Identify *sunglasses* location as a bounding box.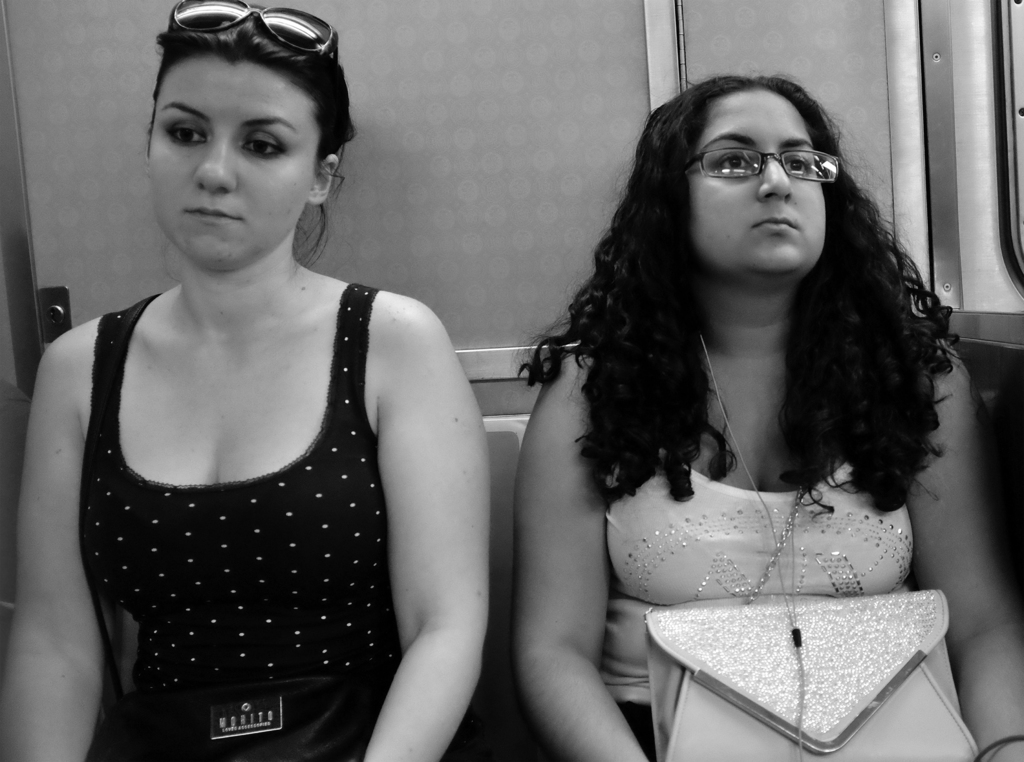
x1=166, y1=0, x2=339, y2=55.
